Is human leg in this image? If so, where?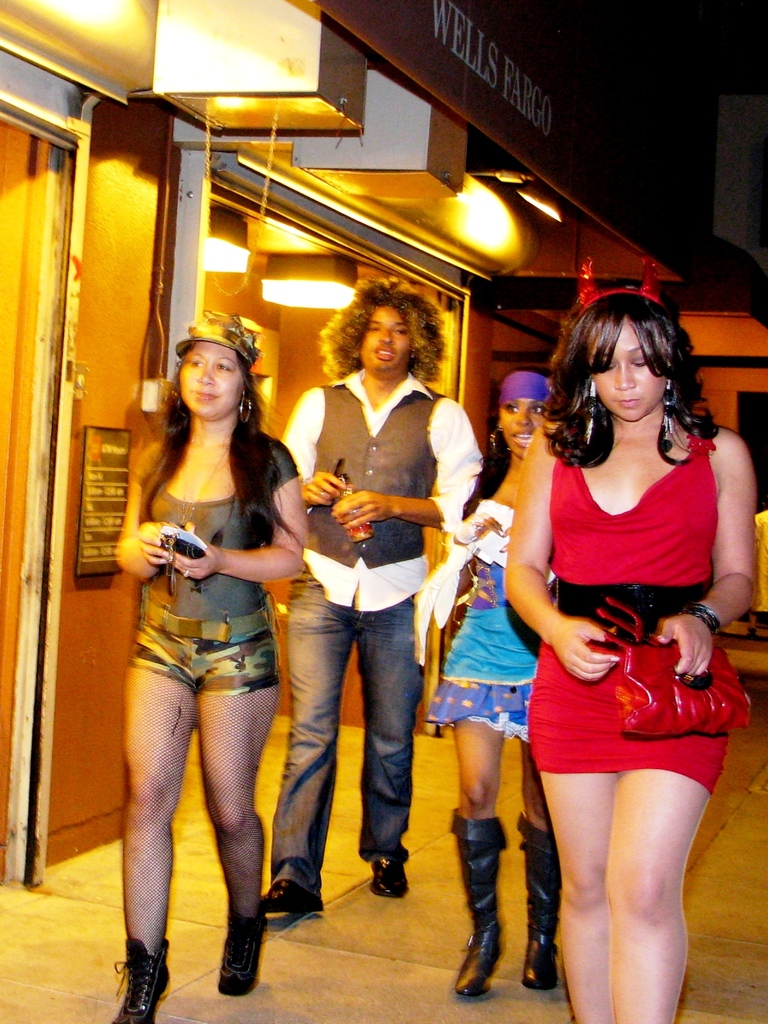
Yes, at x1=533 y1=767 x2=608 y2=1023.
